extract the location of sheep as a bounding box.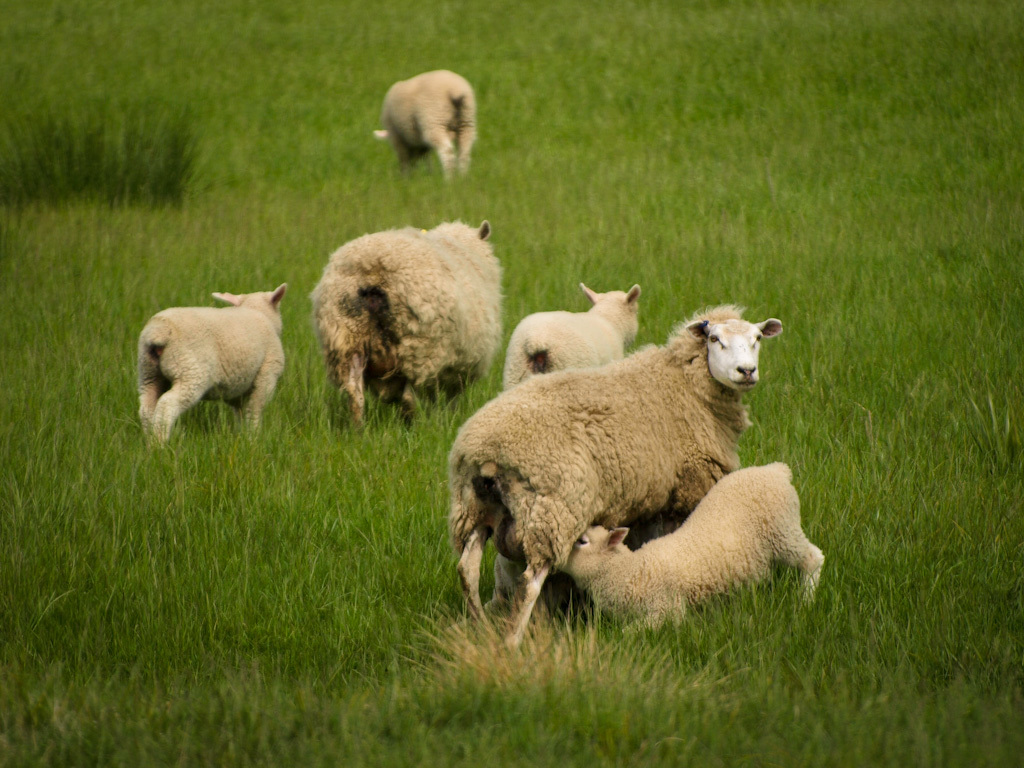
[left=136, top=281, right=288, bottom=448].
